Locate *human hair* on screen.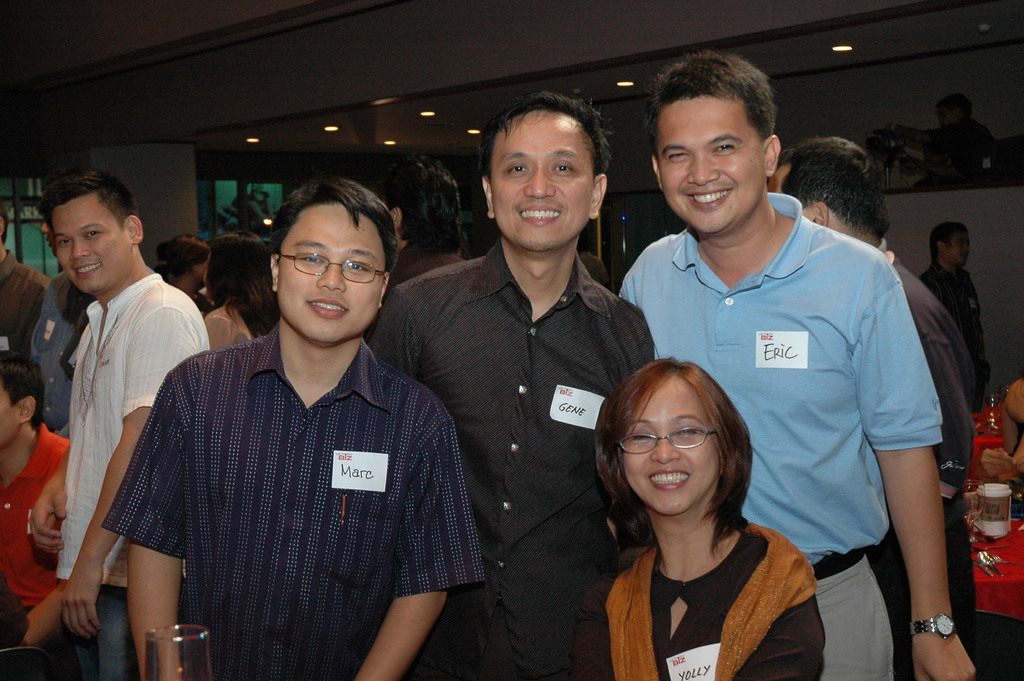
On screen at [left=0, top=209, right=10, bottom=245].
